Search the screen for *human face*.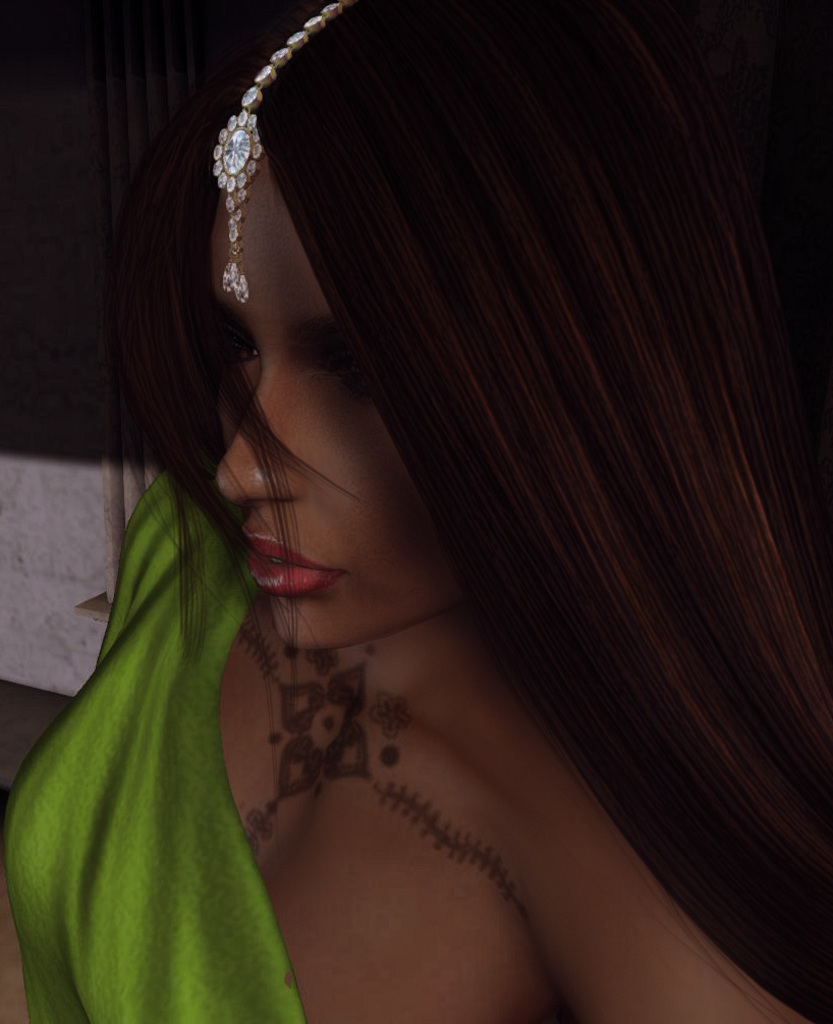
Found at BBox(214, 132, 457, 647).
